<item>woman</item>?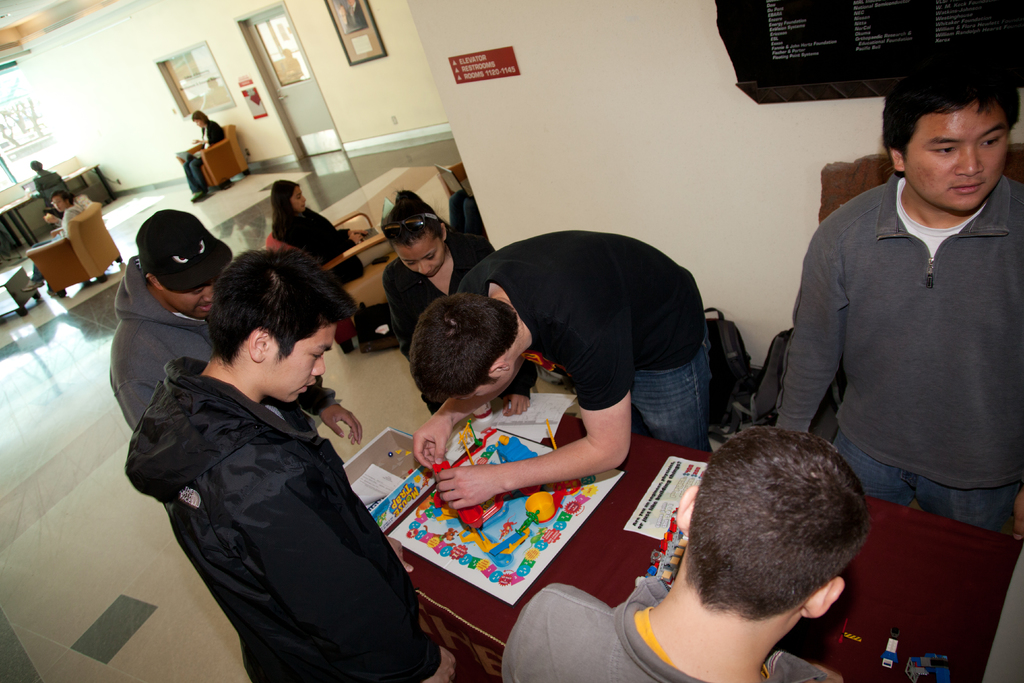
l=268, t=176, r=400, b=304
